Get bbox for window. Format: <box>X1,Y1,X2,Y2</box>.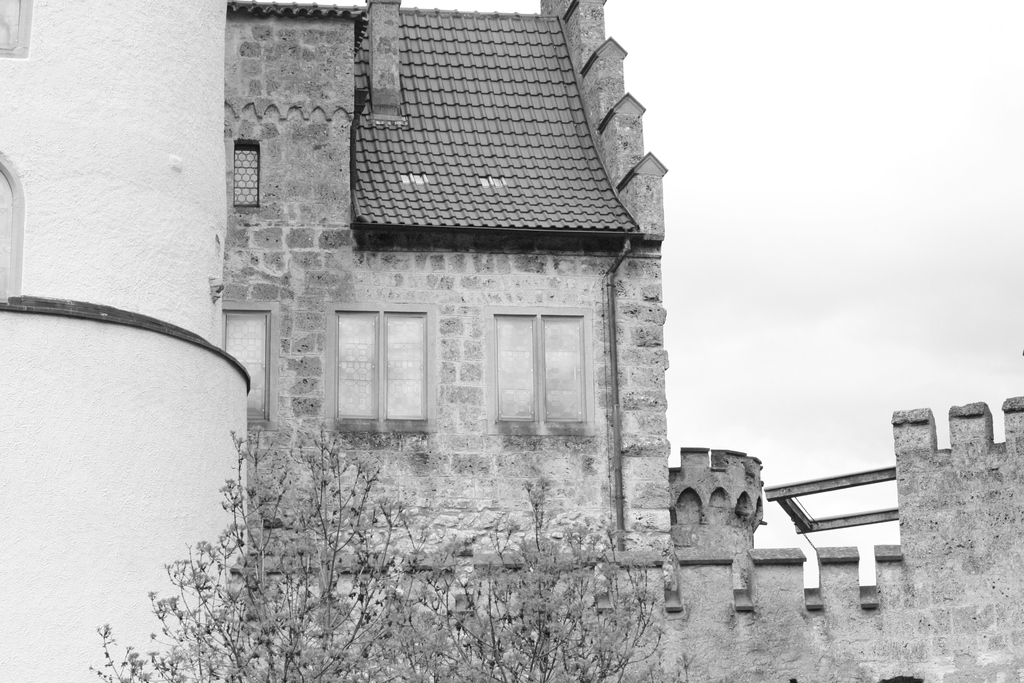
<box>495,314,614,454</box>.
